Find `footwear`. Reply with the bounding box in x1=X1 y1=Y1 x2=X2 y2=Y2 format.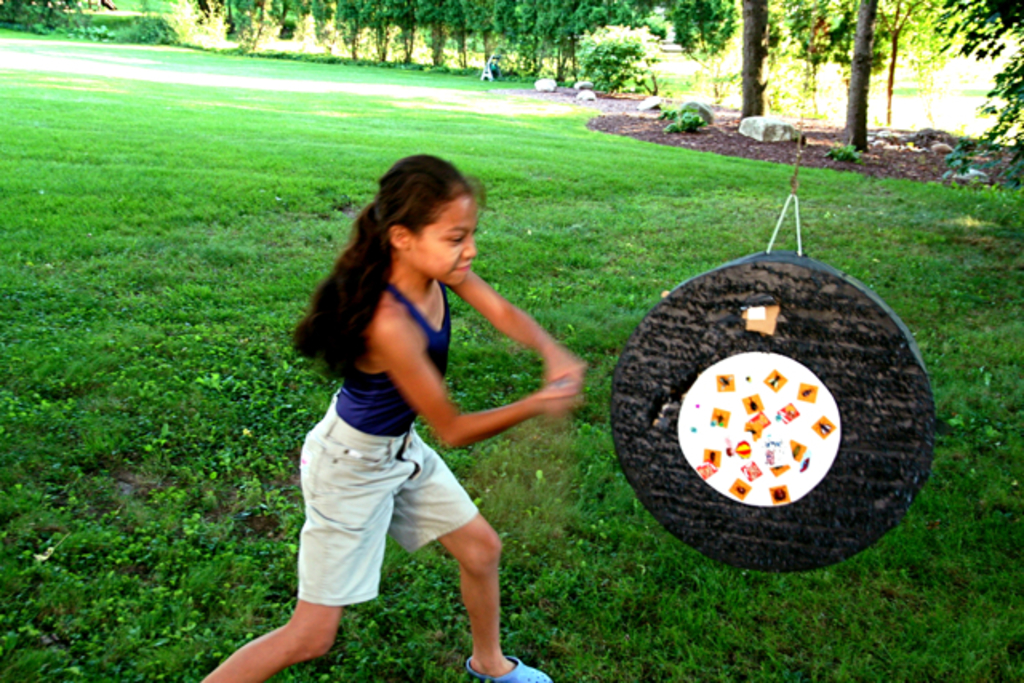
x1=466 y1=657 x2=554 y2=681.
